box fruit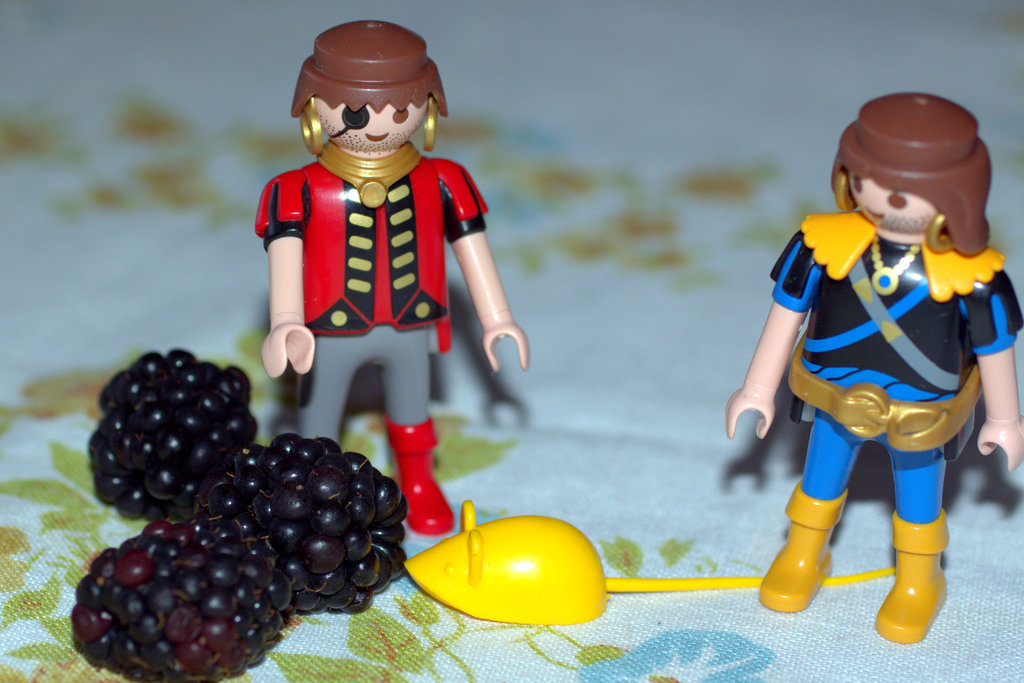
left=69, top=523, right=291, bottom=682
